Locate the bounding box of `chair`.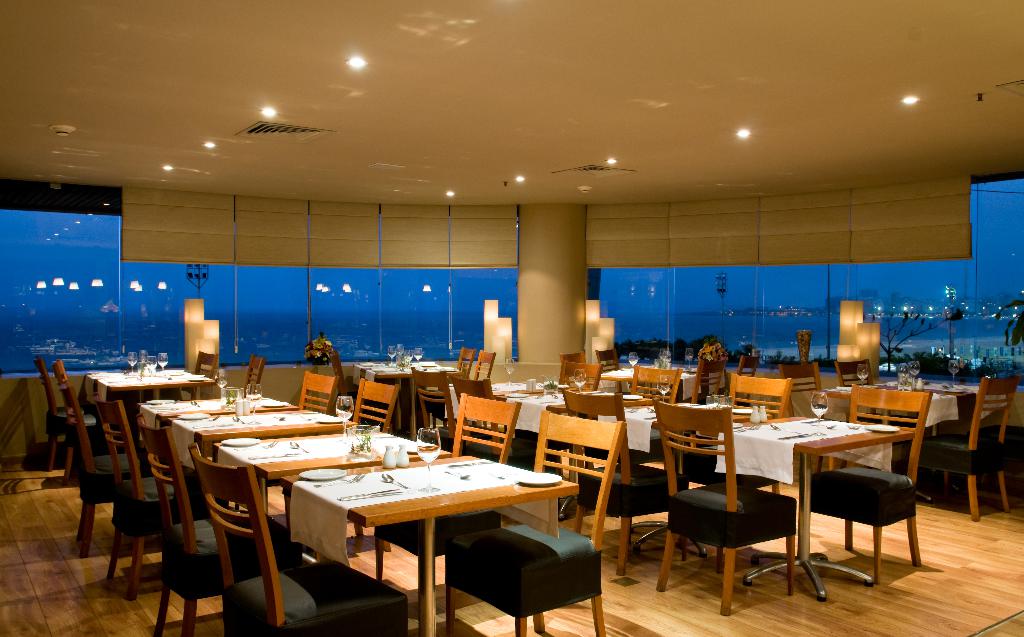
Bounding box: [x1=558, y1=380, x2=686, y2=570].
